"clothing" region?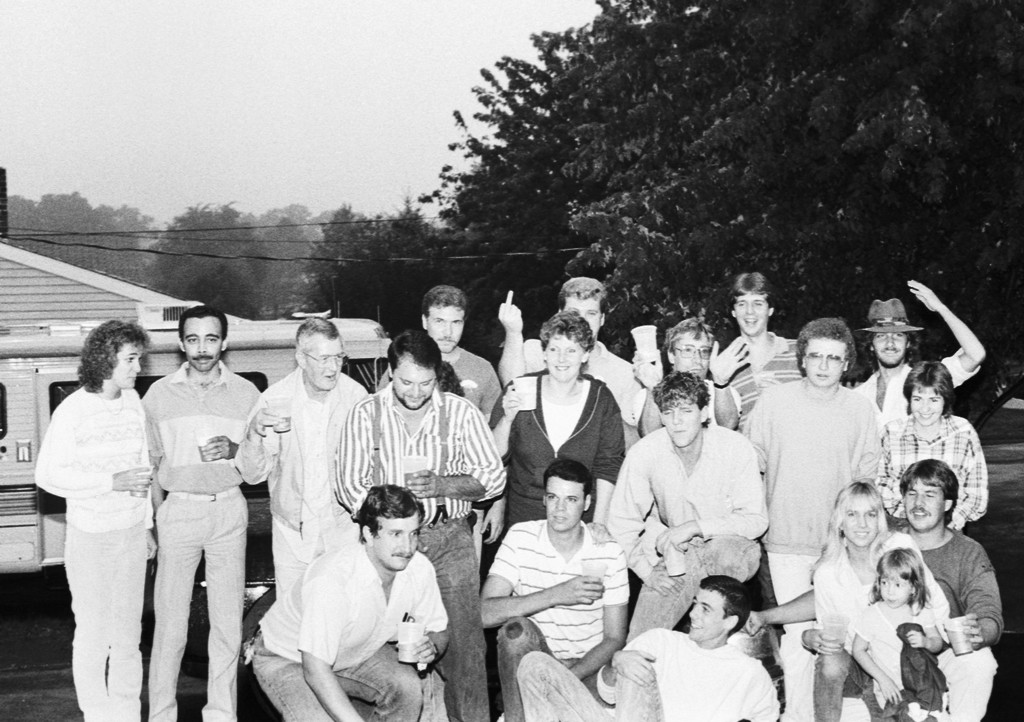
141/361/272/721
